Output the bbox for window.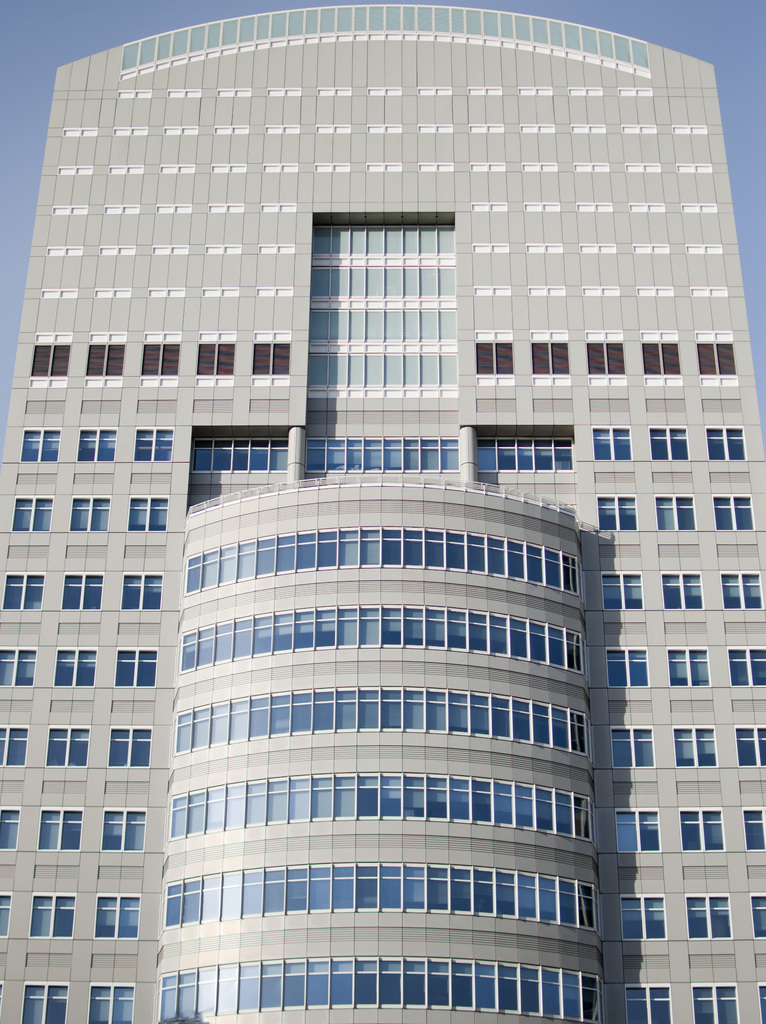
[x1=0, y1=636, x2=40, y2=689].
